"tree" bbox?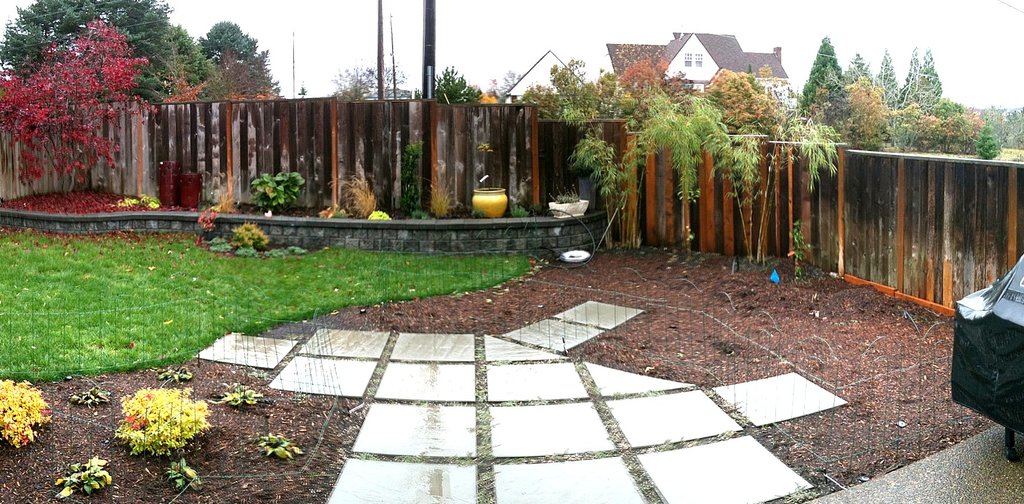
bbox(904, 96, 979, 158)
